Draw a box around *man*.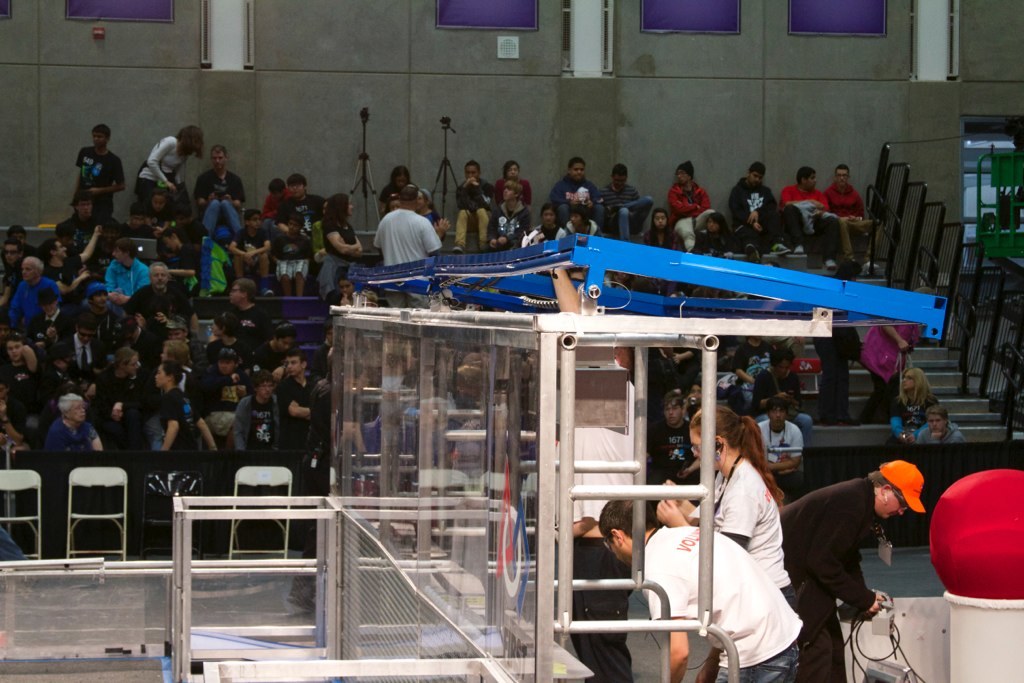
bbox=(562, 159, 609, 234).
